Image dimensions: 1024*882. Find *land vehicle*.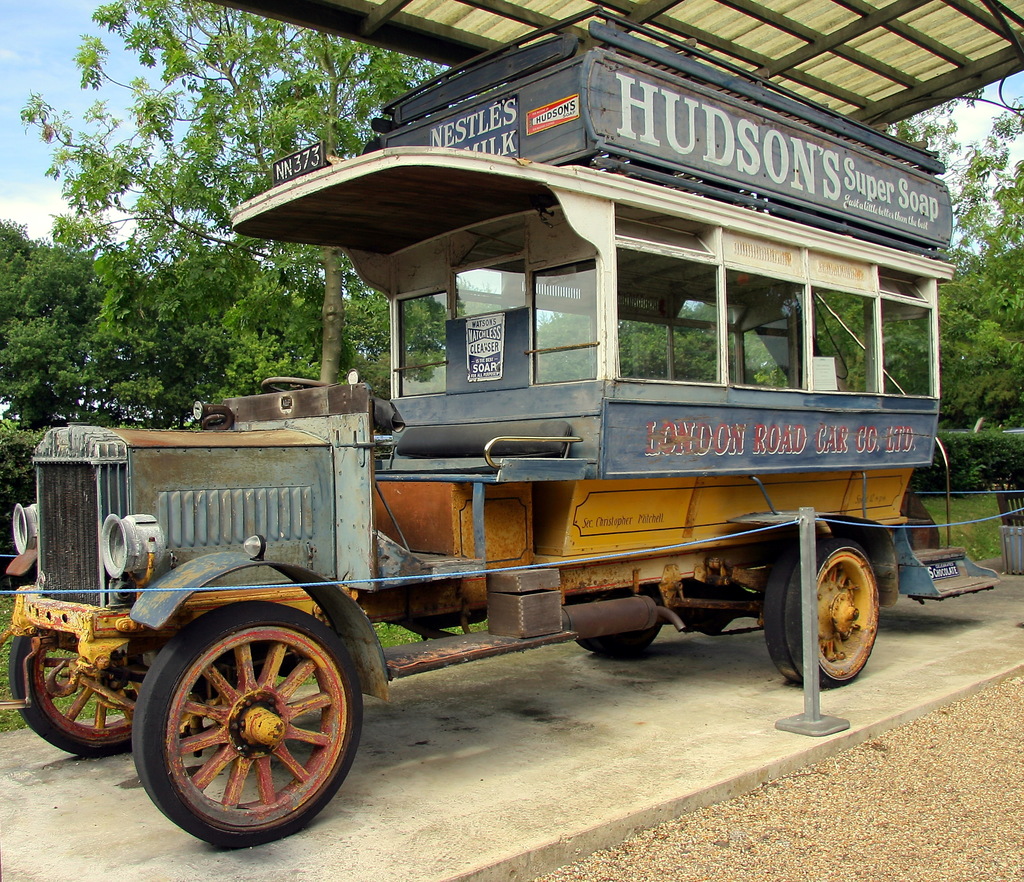
box(12, 14, 938, 856).
